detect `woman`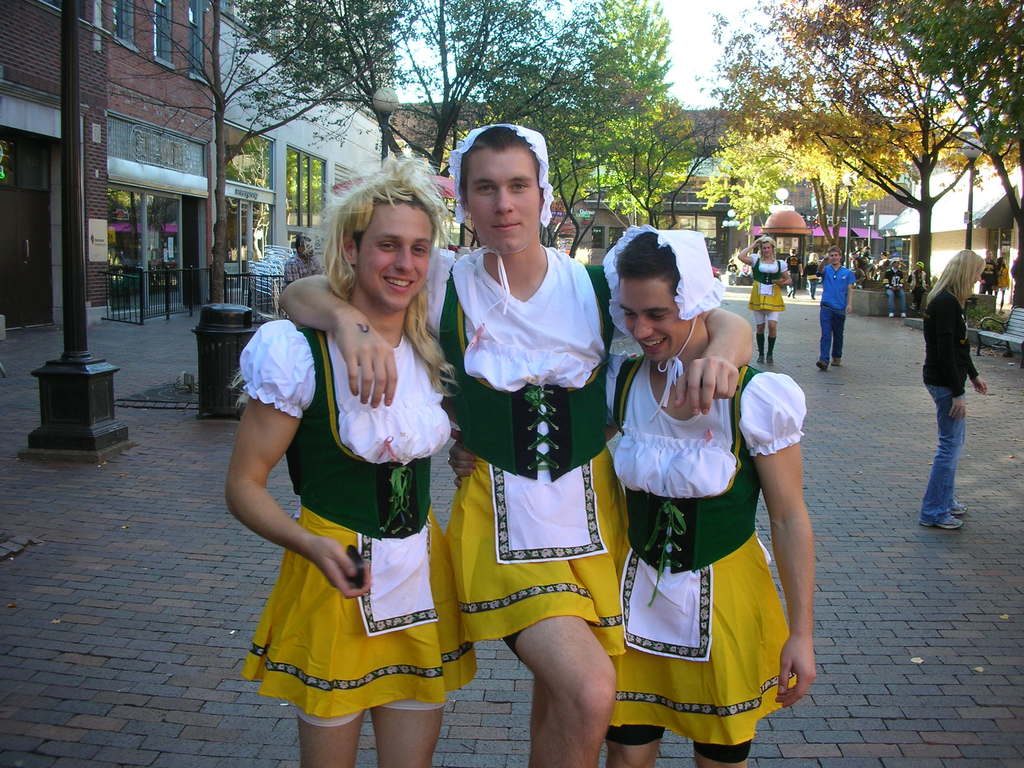
{"x1": 738, "y1": 262, "x2": 753, "y2": 286}
